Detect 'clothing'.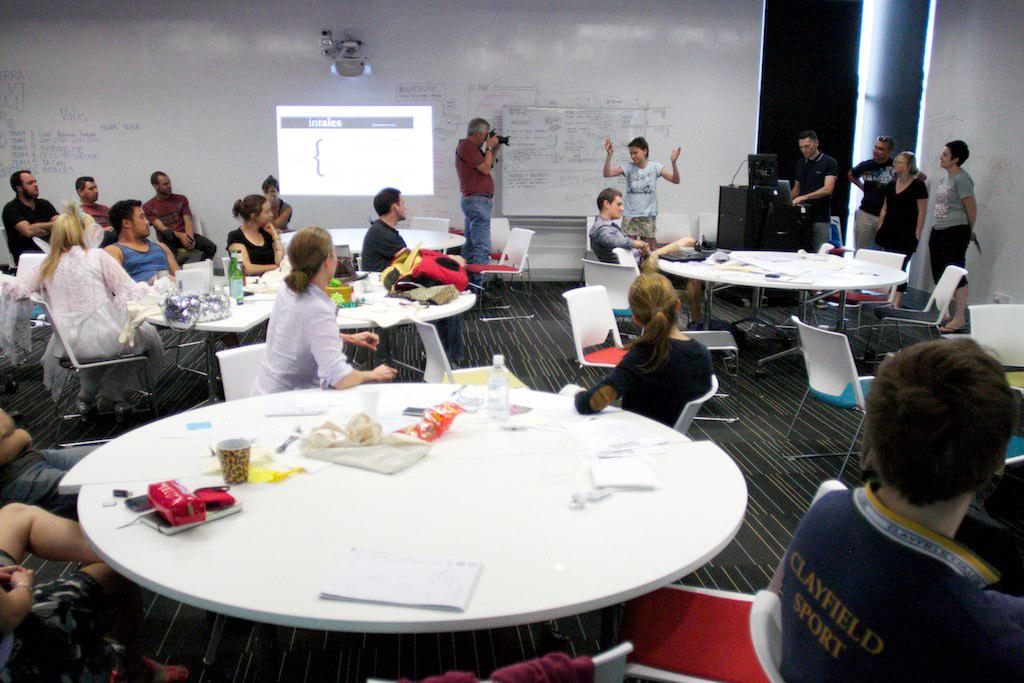
Detected at region(795, 153, 835, 243).
